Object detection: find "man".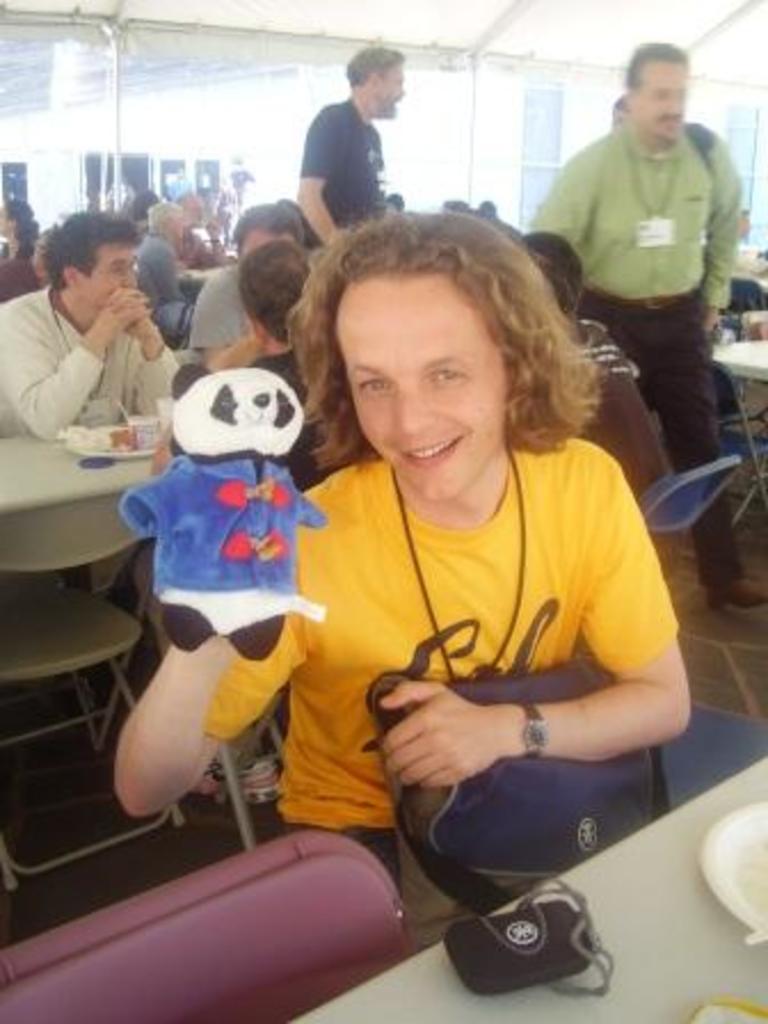
BBox(283, 34, 414, 254).
